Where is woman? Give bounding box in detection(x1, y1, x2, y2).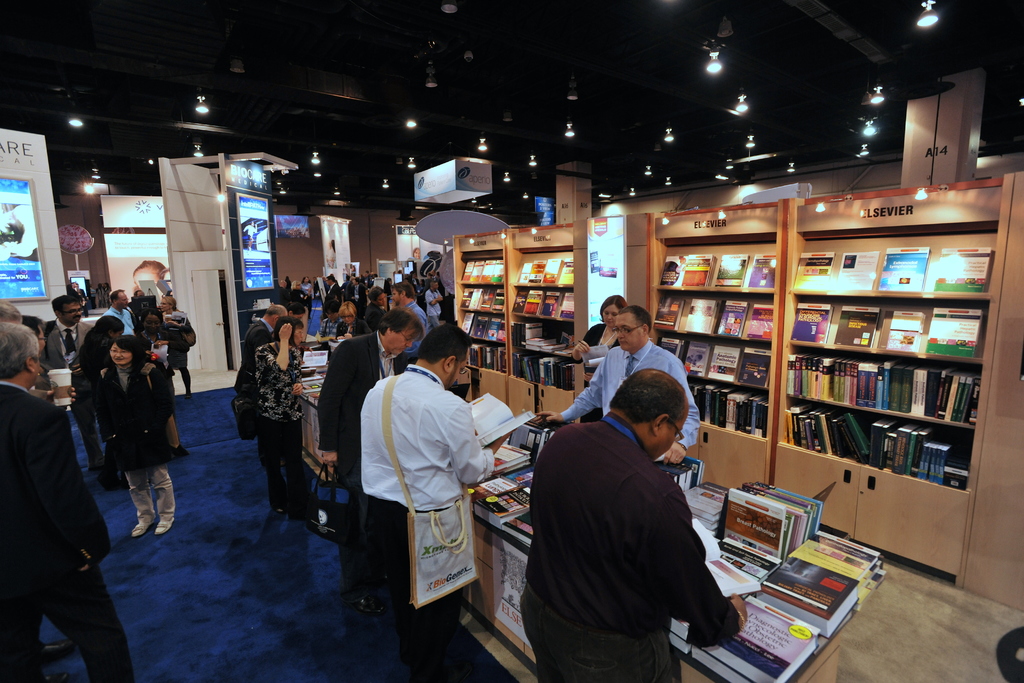
detection(301, 275, 315, 300).
